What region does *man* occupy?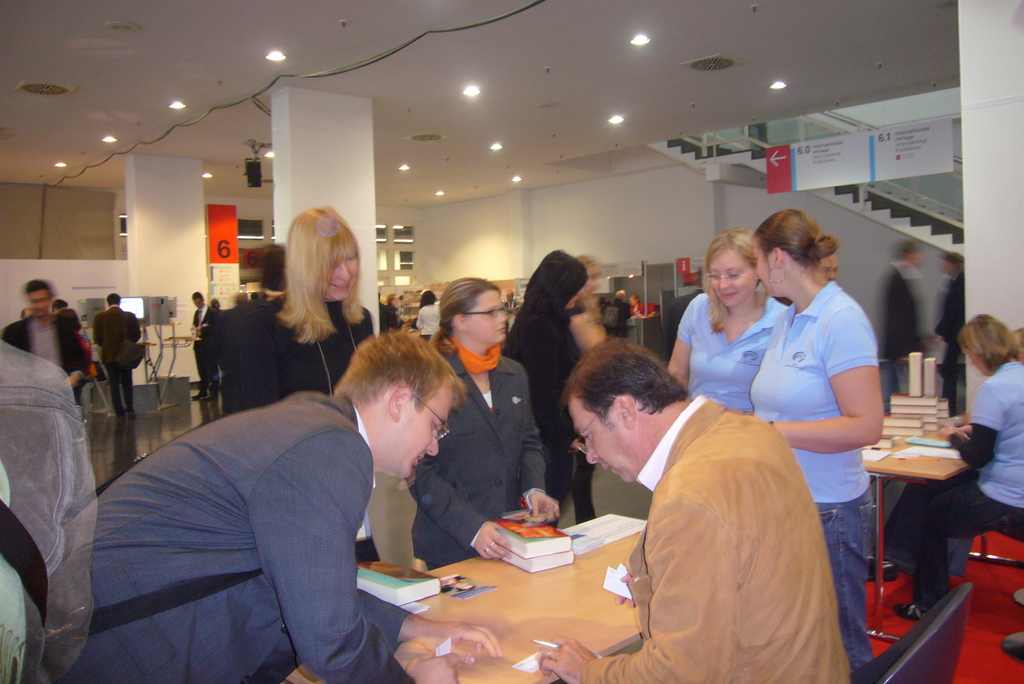
[936,254,964,403].
